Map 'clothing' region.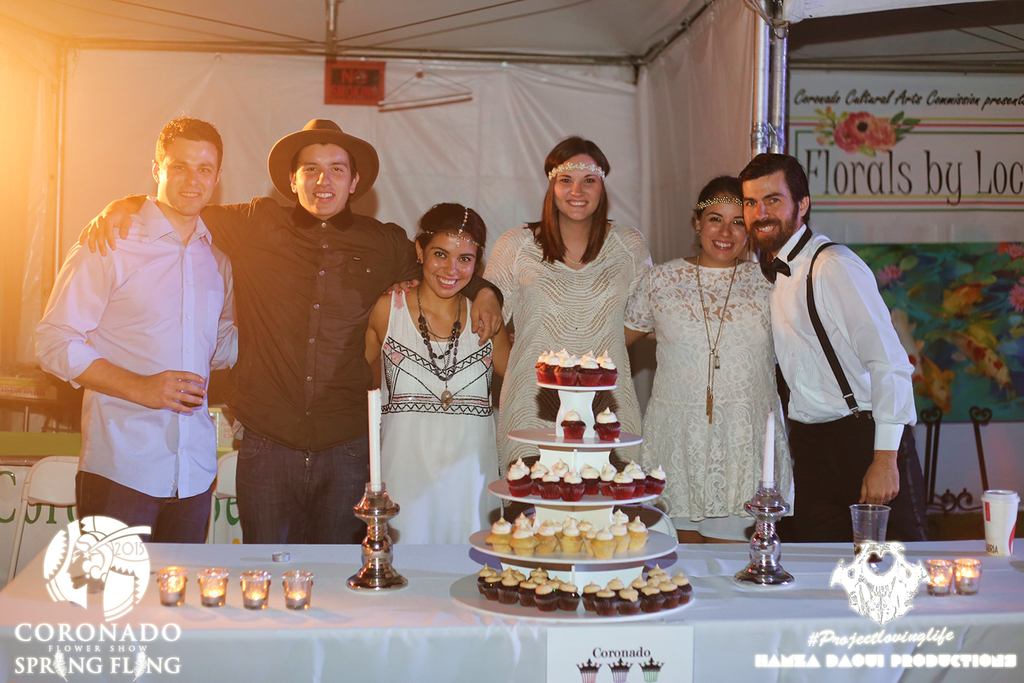
Mapped to (x1=380, y1=293, x2=504, y2=563).
